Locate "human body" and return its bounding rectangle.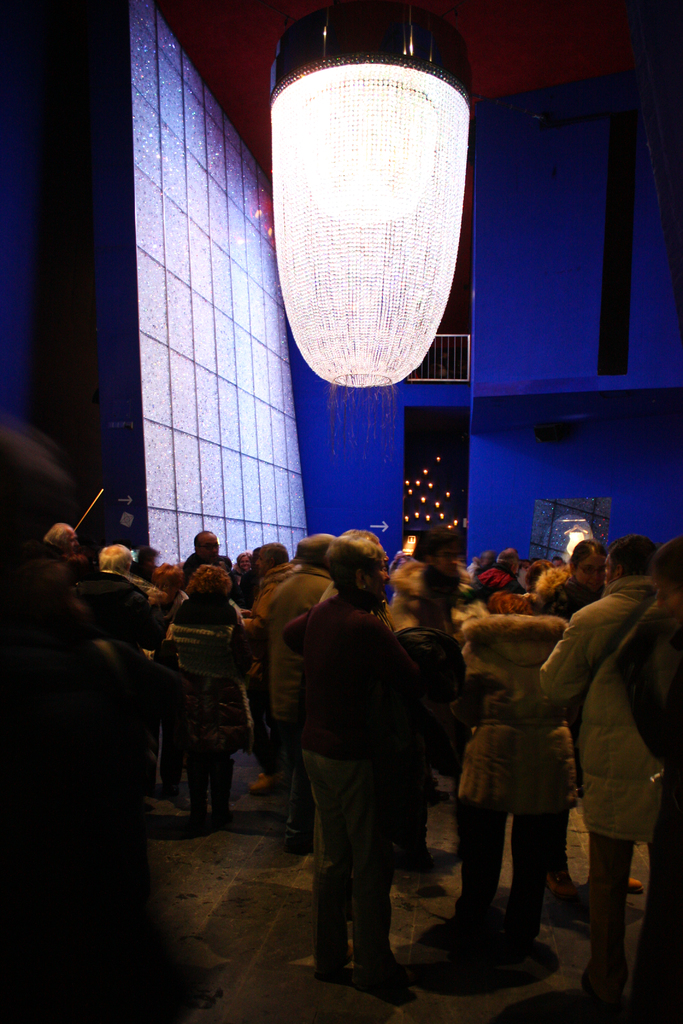
BBox(260, 528, 348, 850).
